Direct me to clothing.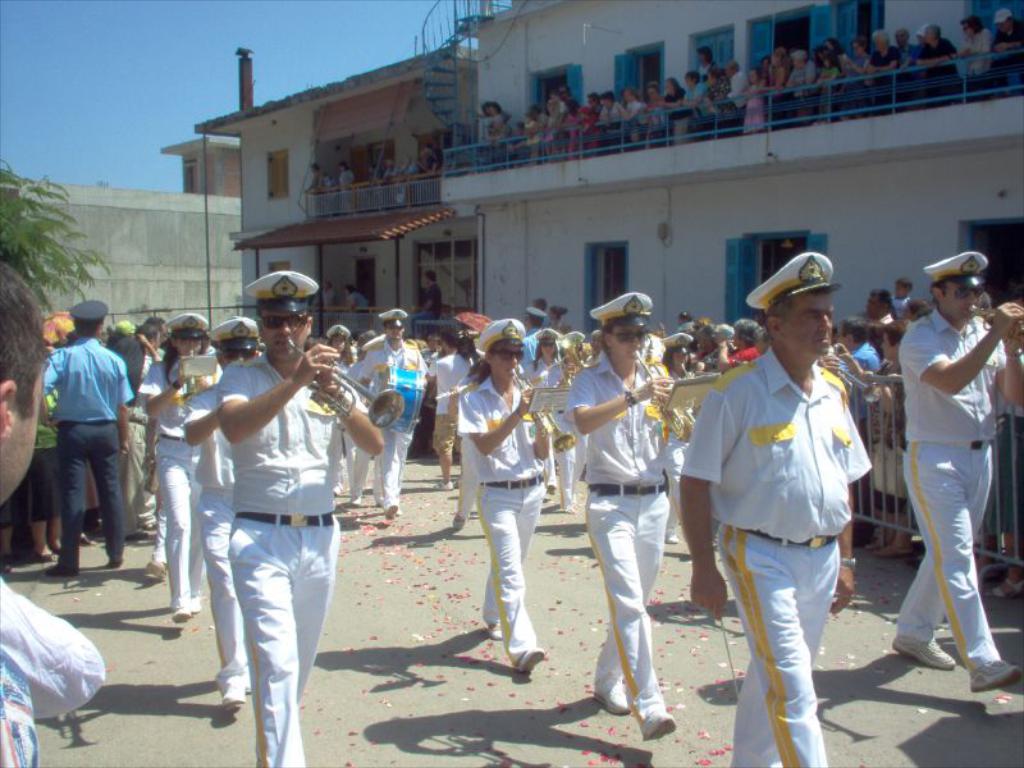
Direction: x1=402 y1=165 x2=415 y2=192.
